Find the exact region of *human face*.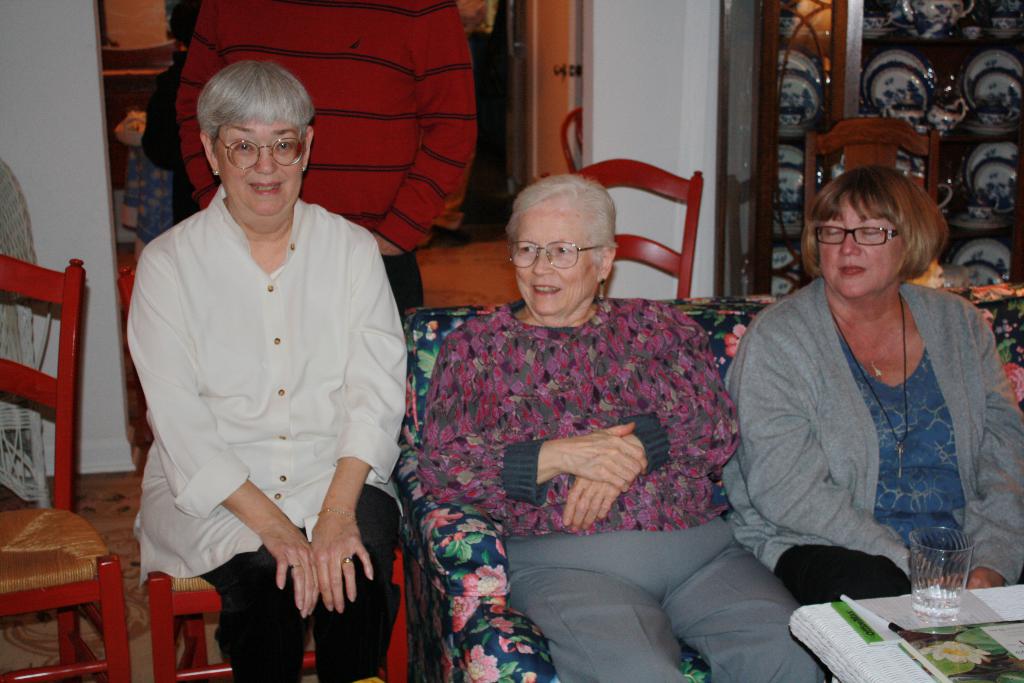
Exact region: {"left": 816, "top": 194, "right": 908, "bottom": 299}.
